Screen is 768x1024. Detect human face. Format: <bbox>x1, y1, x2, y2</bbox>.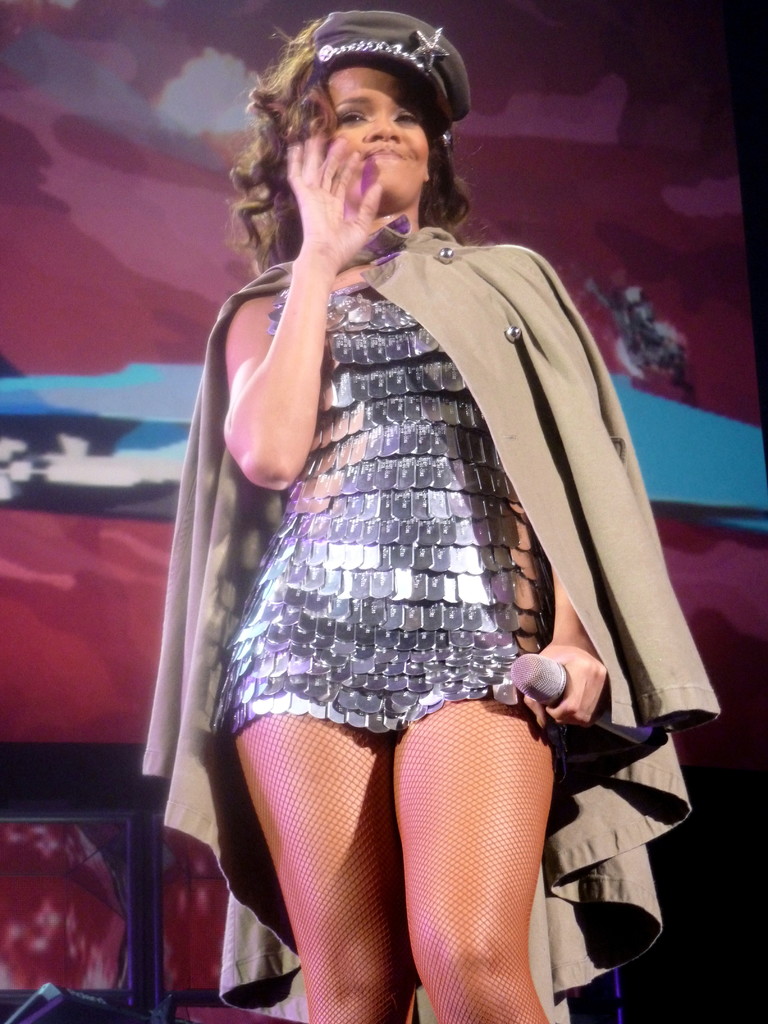
<bbox>329, 68, 431, 204</bbox>.
